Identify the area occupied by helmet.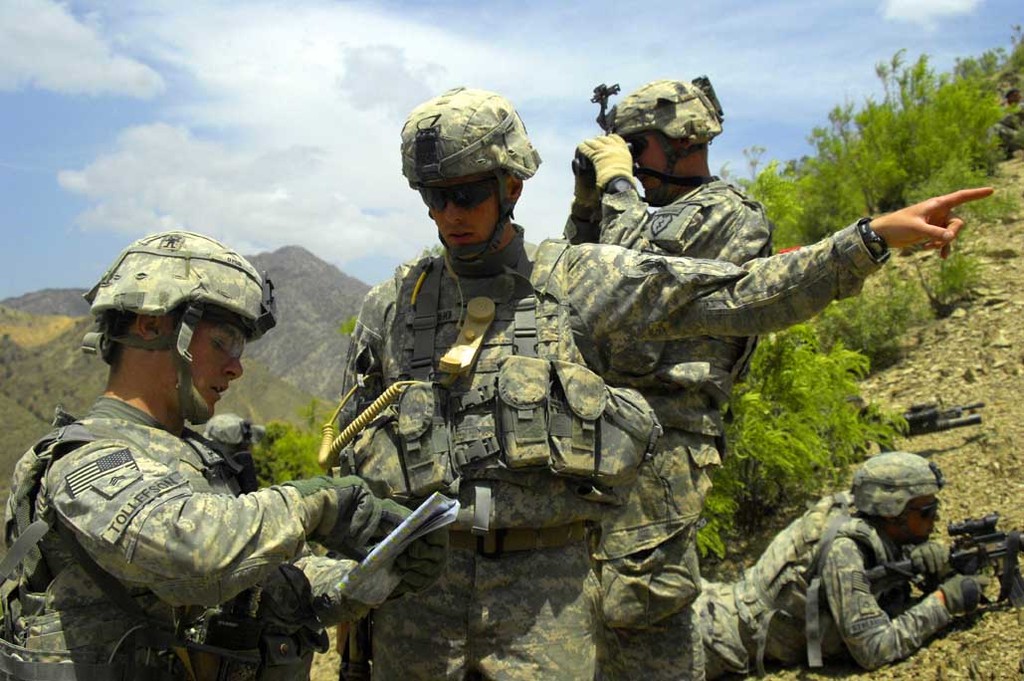
Area: 80/226/278/422.
